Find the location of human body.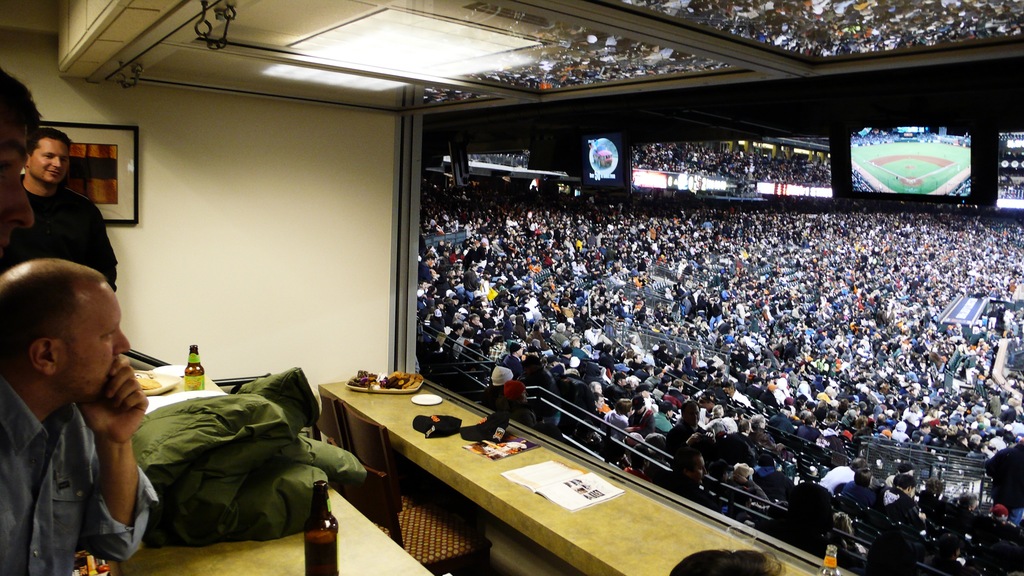
Location: <bbox>460, 277, 466, 280</bbox>.
